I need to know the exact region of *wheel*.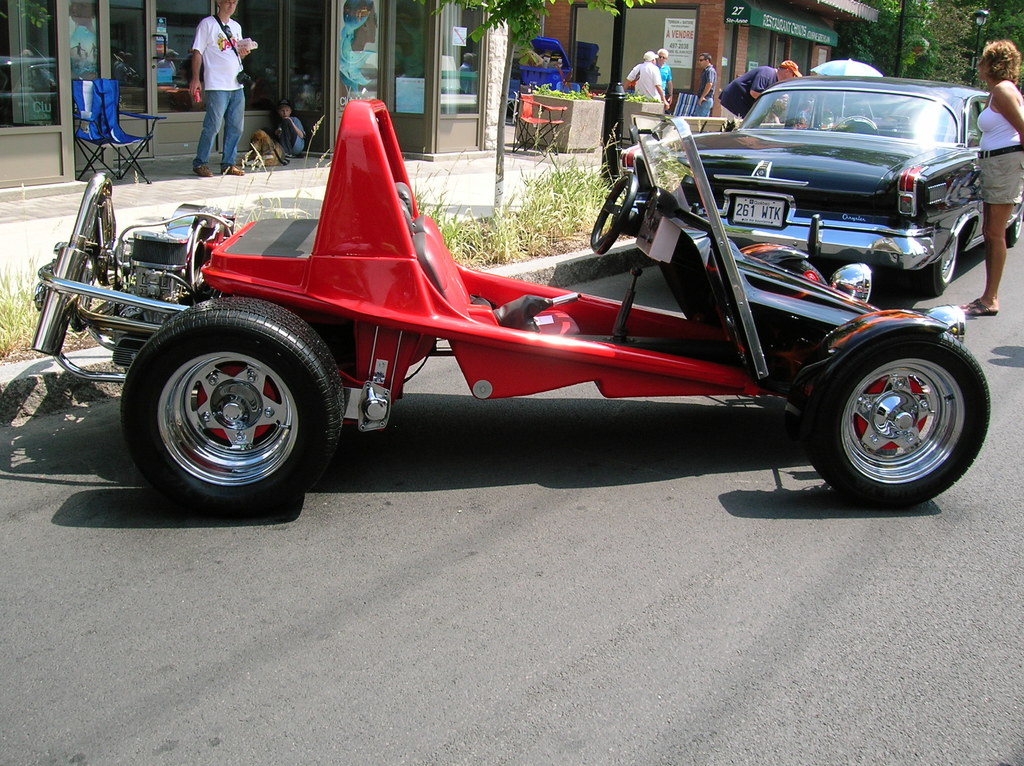
Region: box=[588, 177, 639, 256].
